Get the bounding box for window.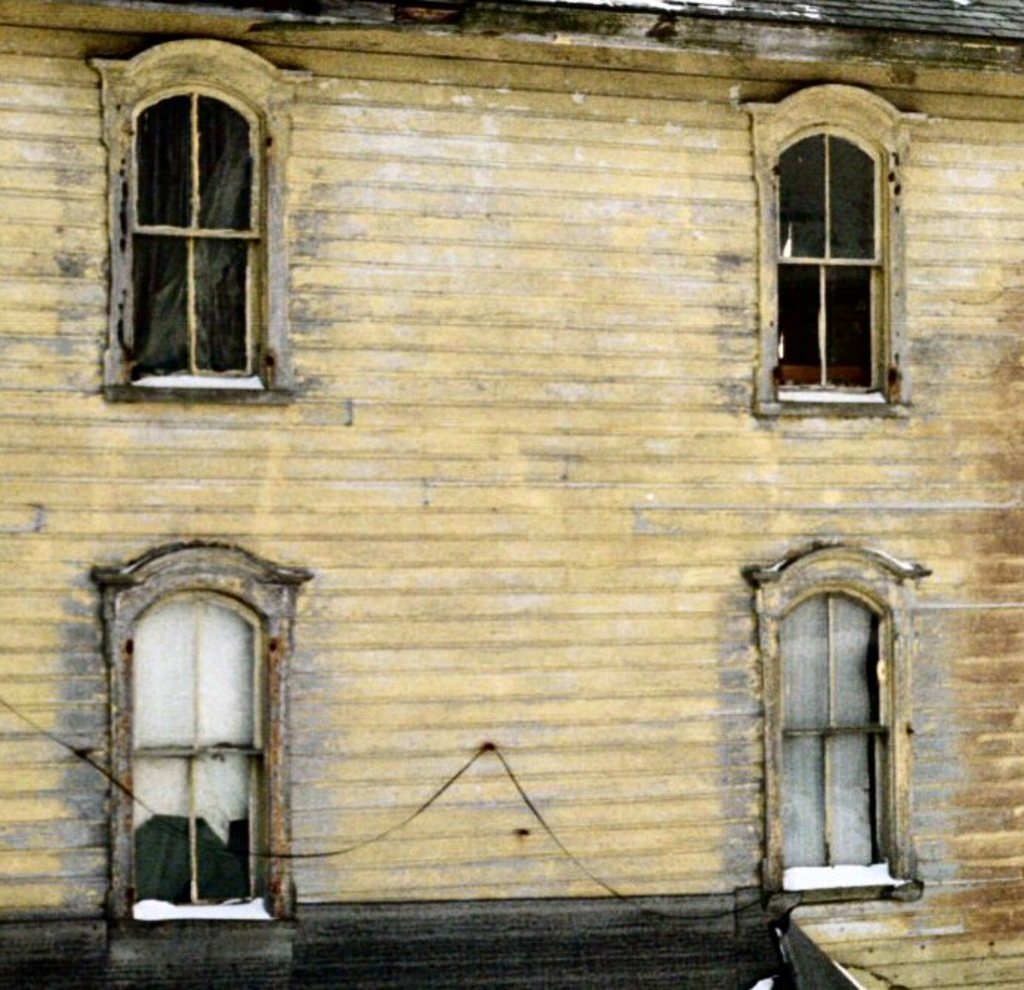
(747, 546, 931, 907).
